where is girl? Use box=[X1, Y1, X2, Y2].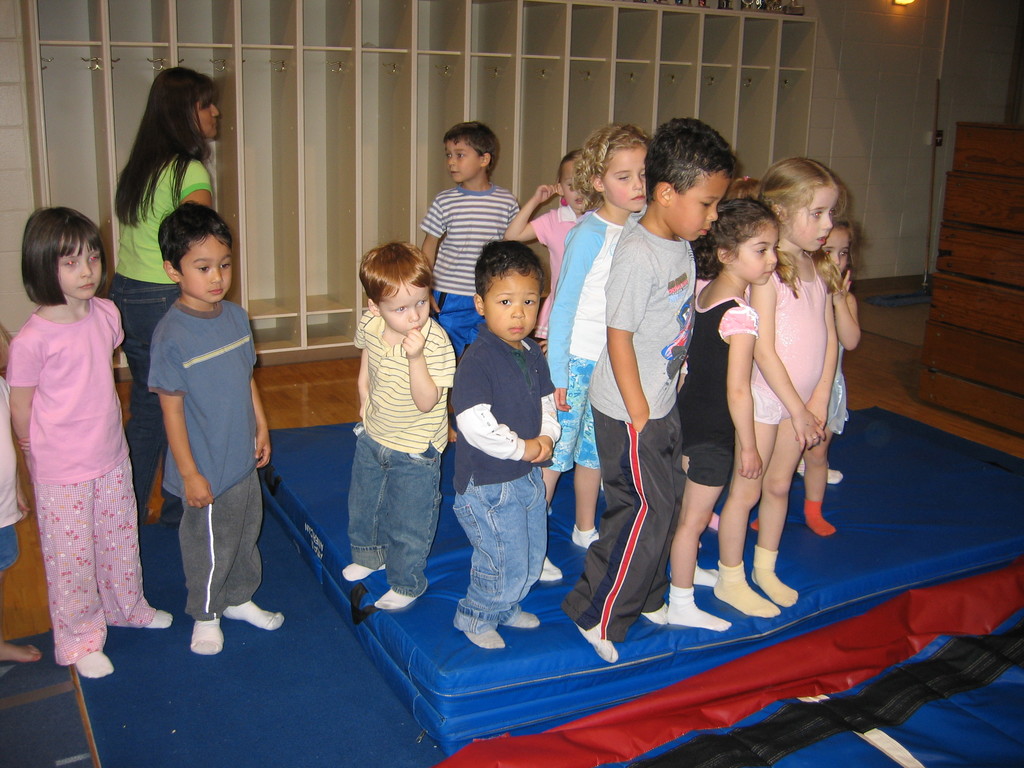
box=[3, 211, 169, 679].
